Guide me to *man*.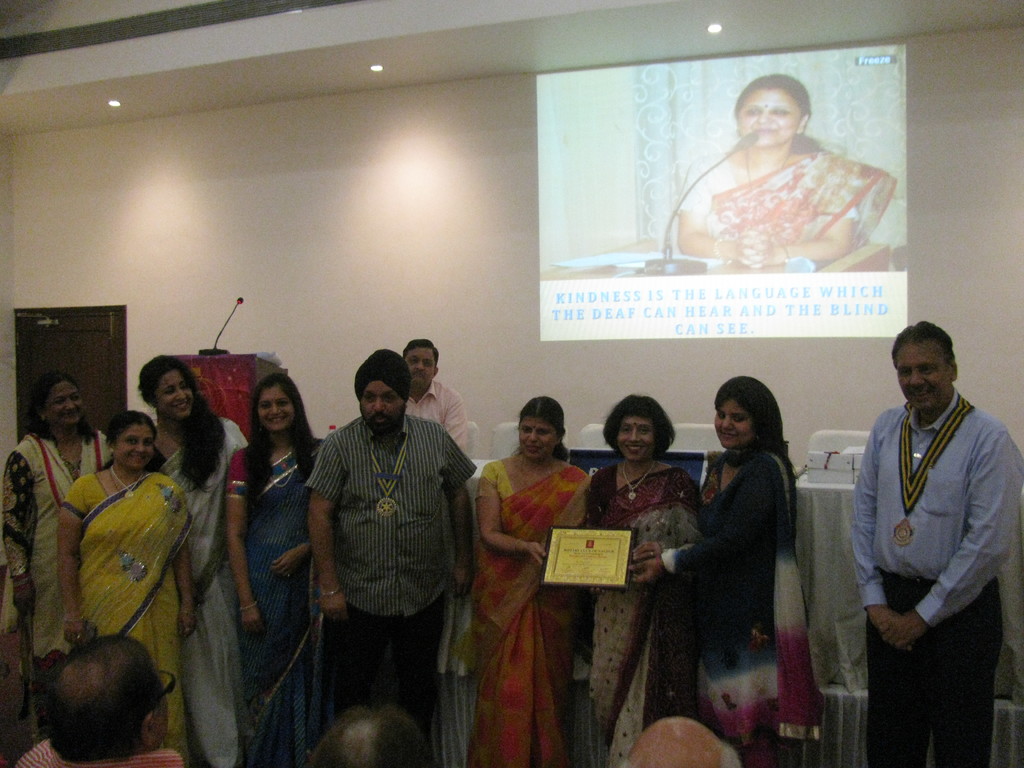
Guidance: pyautogui.locateOnScreen(302, 348, 476, 766).
